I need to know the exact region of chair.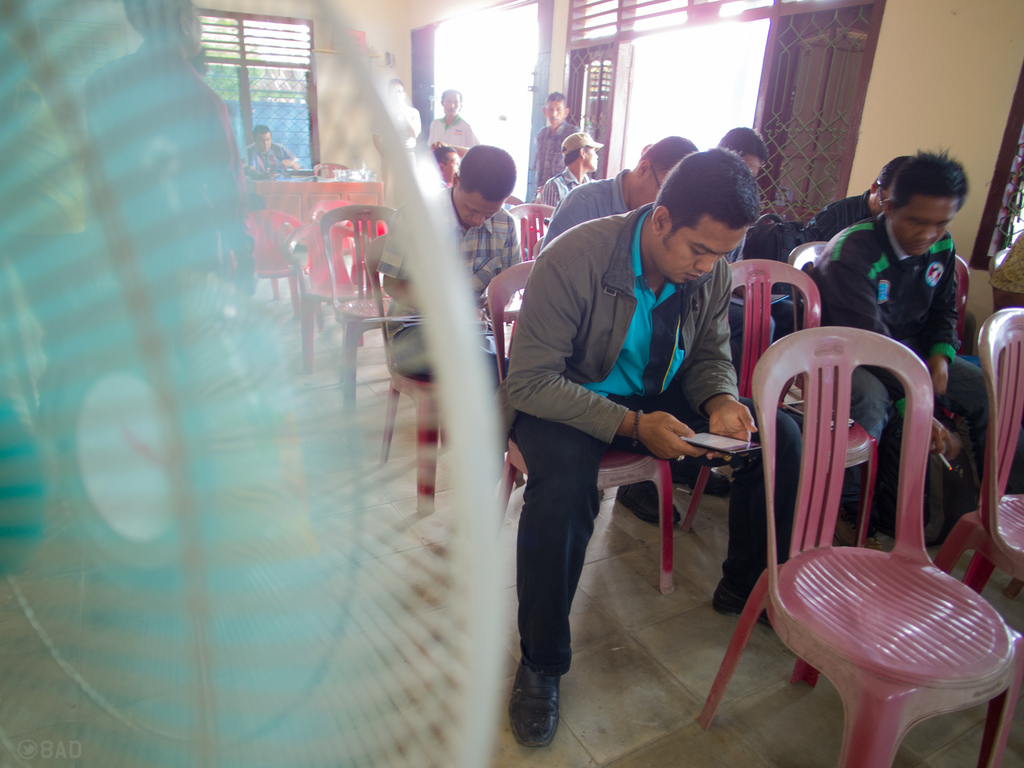
Region: 511, 202, 556, 309.
